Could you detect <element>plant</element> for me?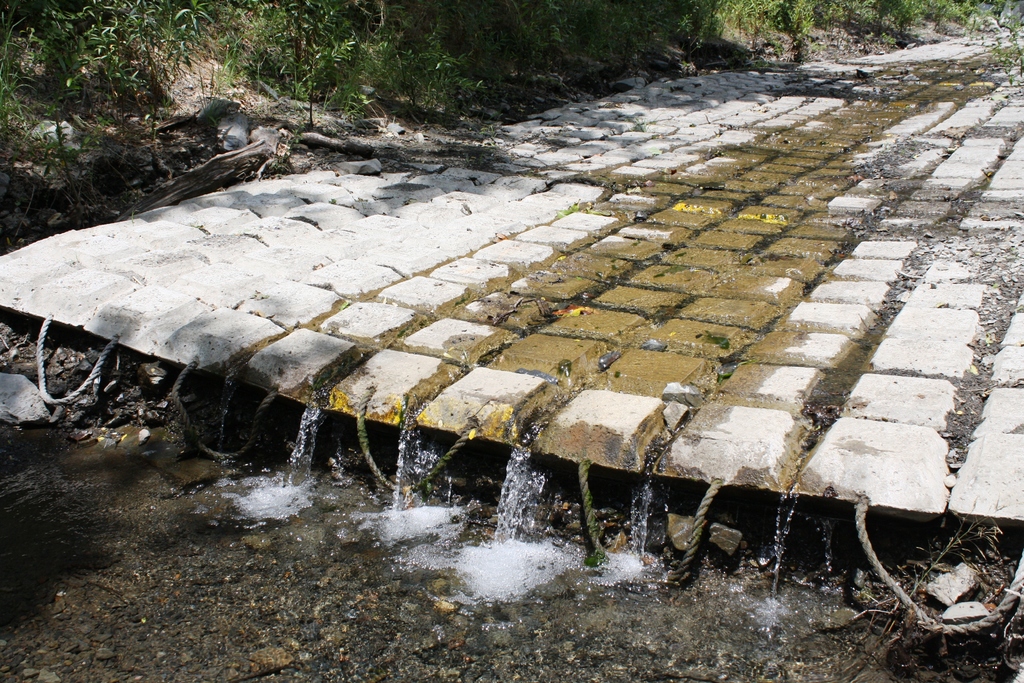
Detection result: 211, 0, 497, 126.
